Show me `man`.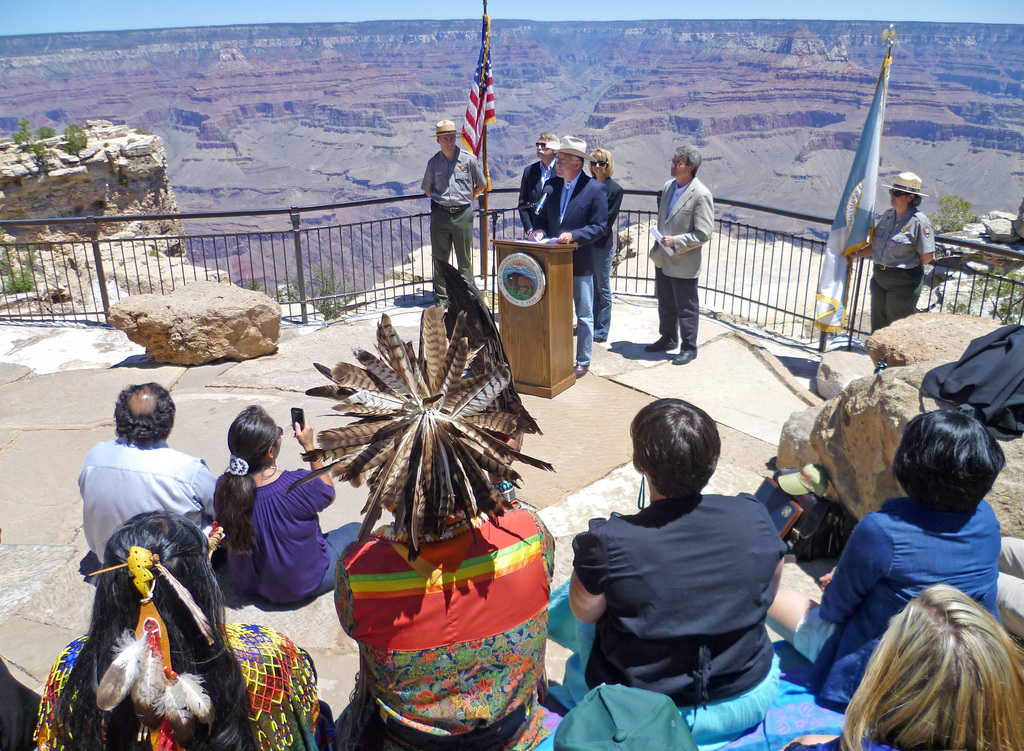
`man` is here: crop(73, 378, 216, 574).
